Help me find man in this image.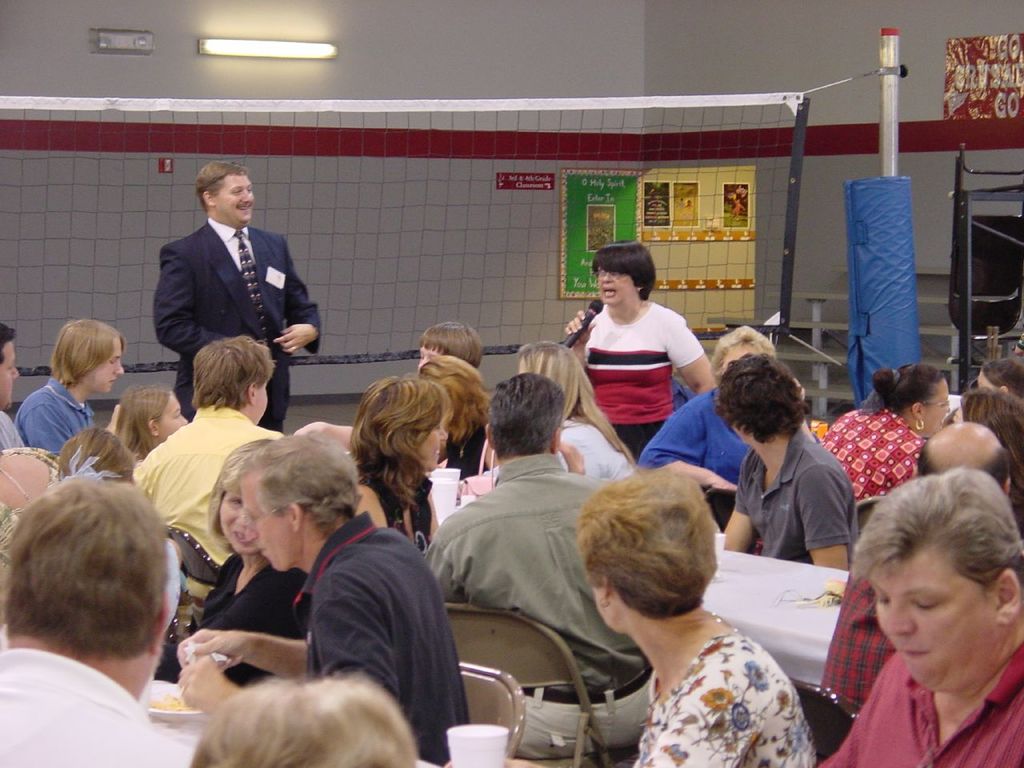
Found it: locate(715, 351, 863, 563).
